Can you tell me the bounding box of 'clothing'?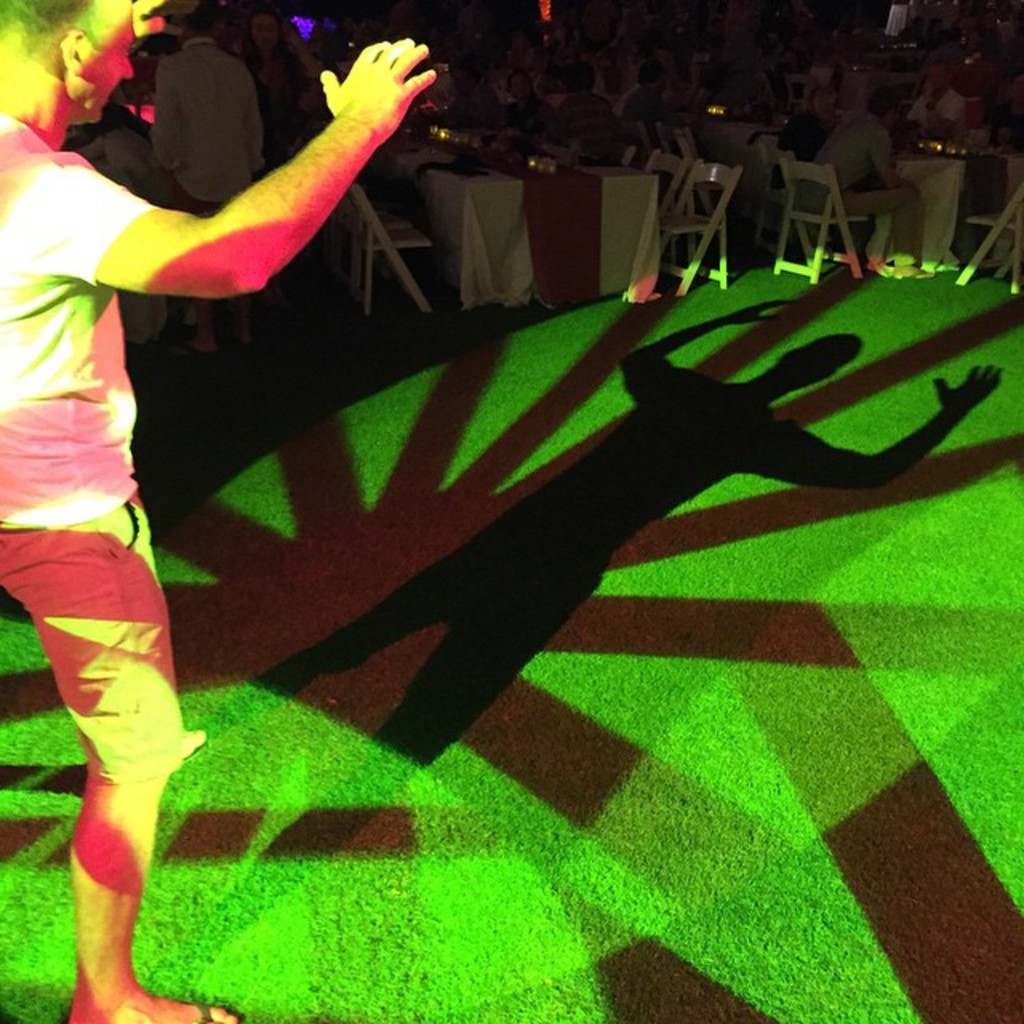
768, 118, 917, 283.
